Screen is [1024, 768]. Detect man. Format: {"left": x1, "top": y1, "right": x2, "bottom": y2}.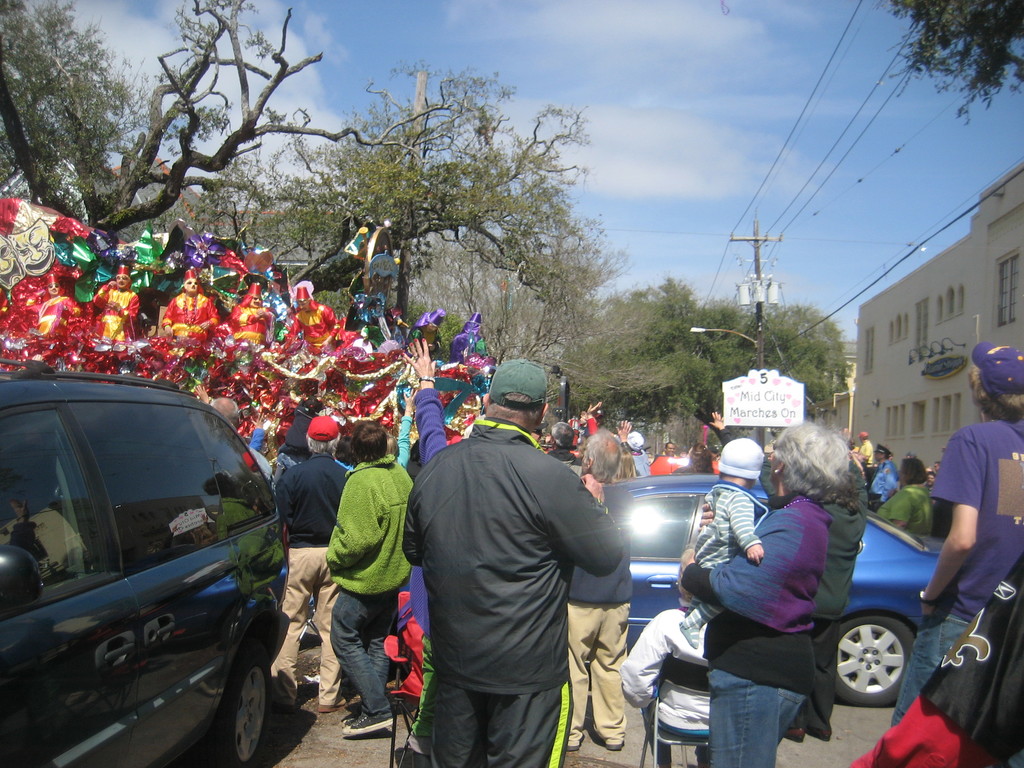
{"left": 204, "top": 393, "right": 240, "bottom": 431}.
